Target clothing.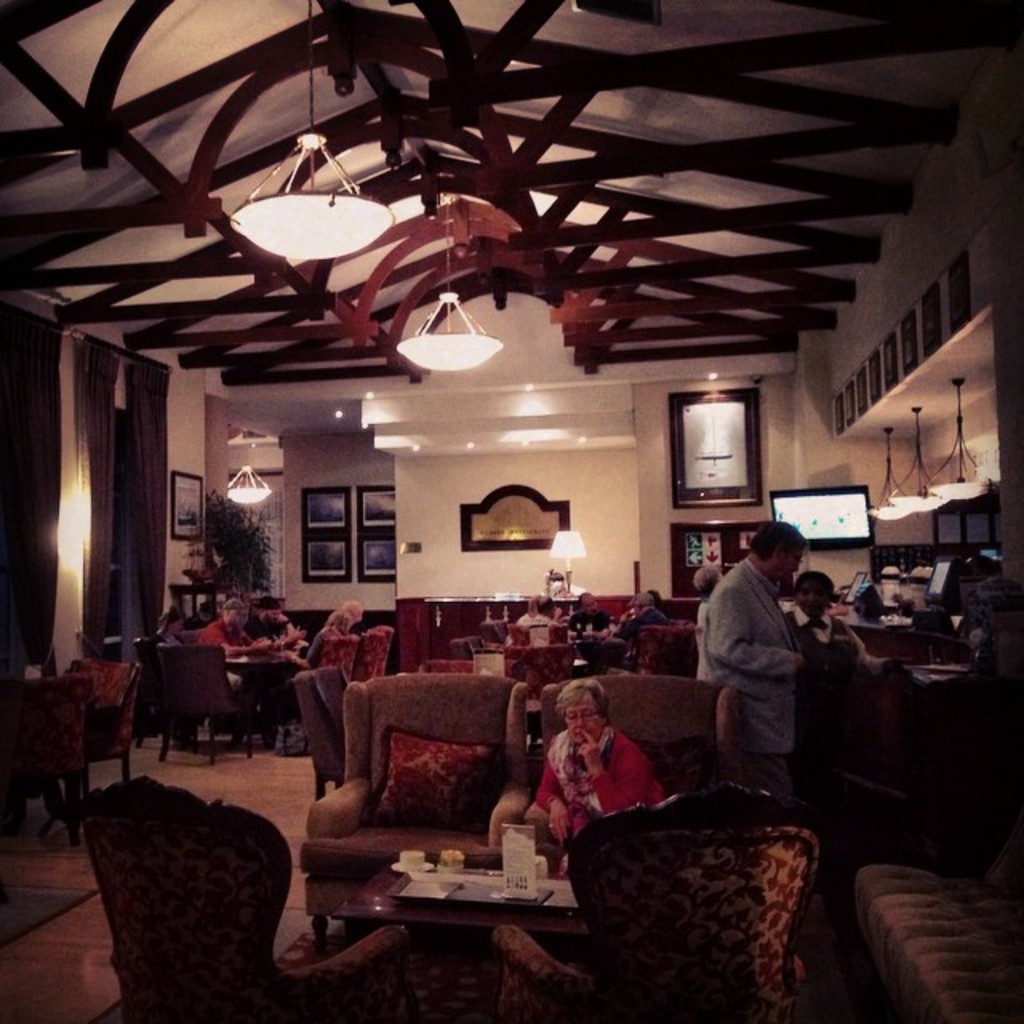
Target region: l=794, t=608, r=866, b=682.
